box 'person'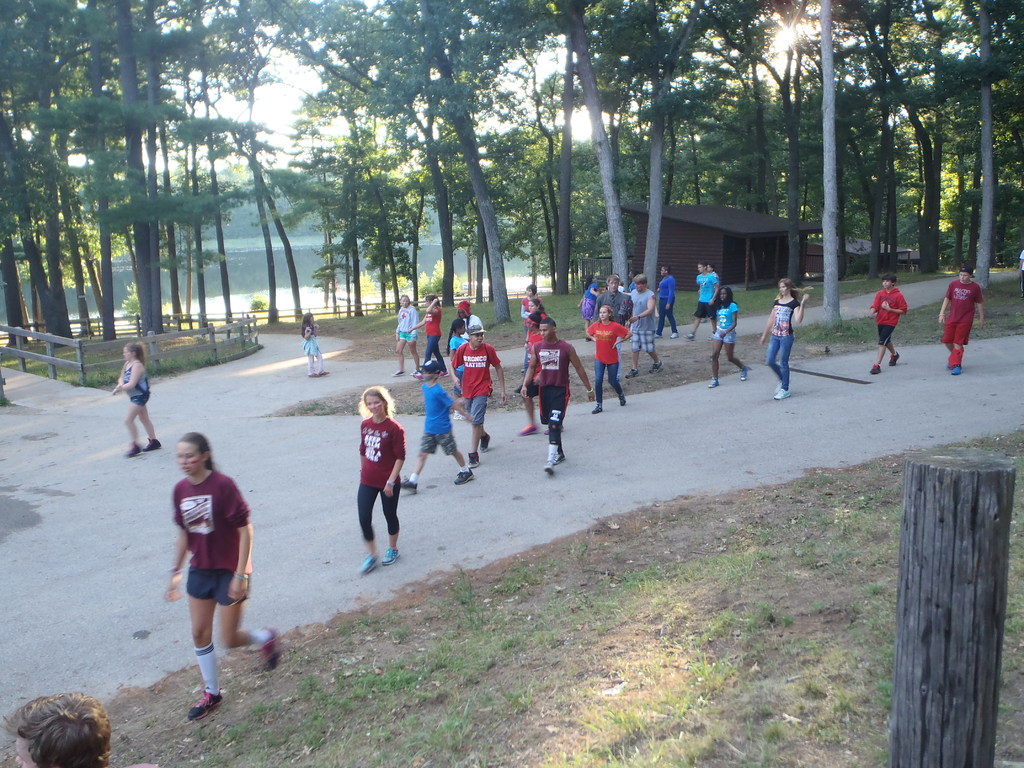
bbox=(925, 267, 986, 393)
